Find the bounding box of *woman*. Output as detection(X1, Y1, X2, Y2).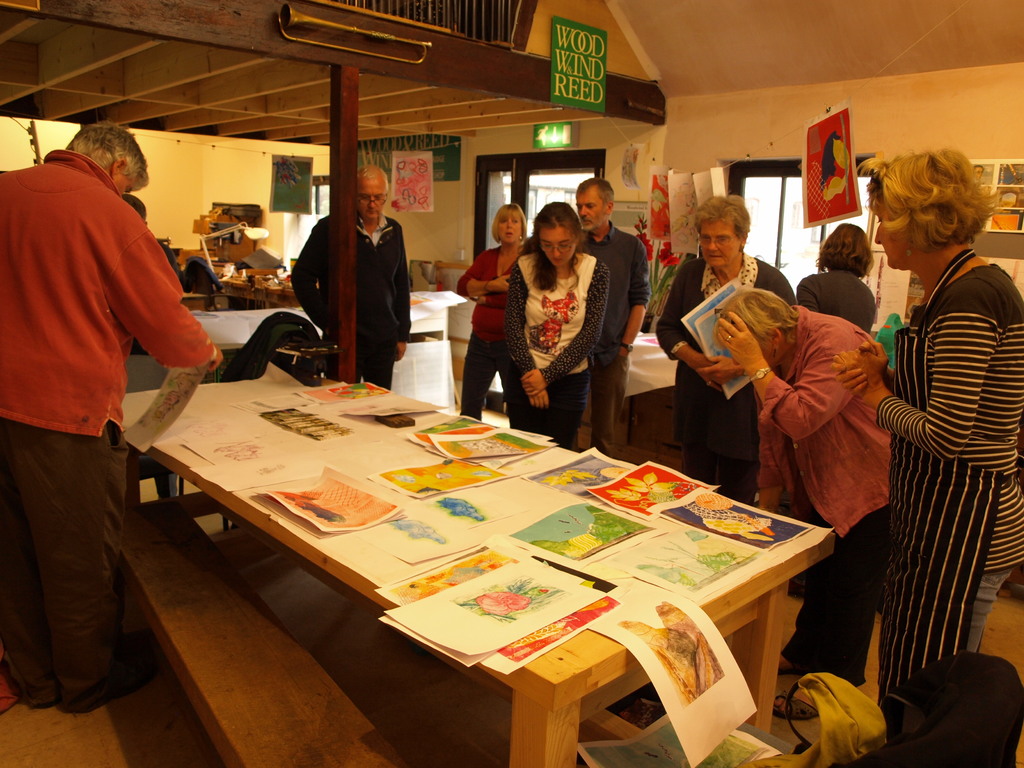
detection(798, 219, 879, 336).
